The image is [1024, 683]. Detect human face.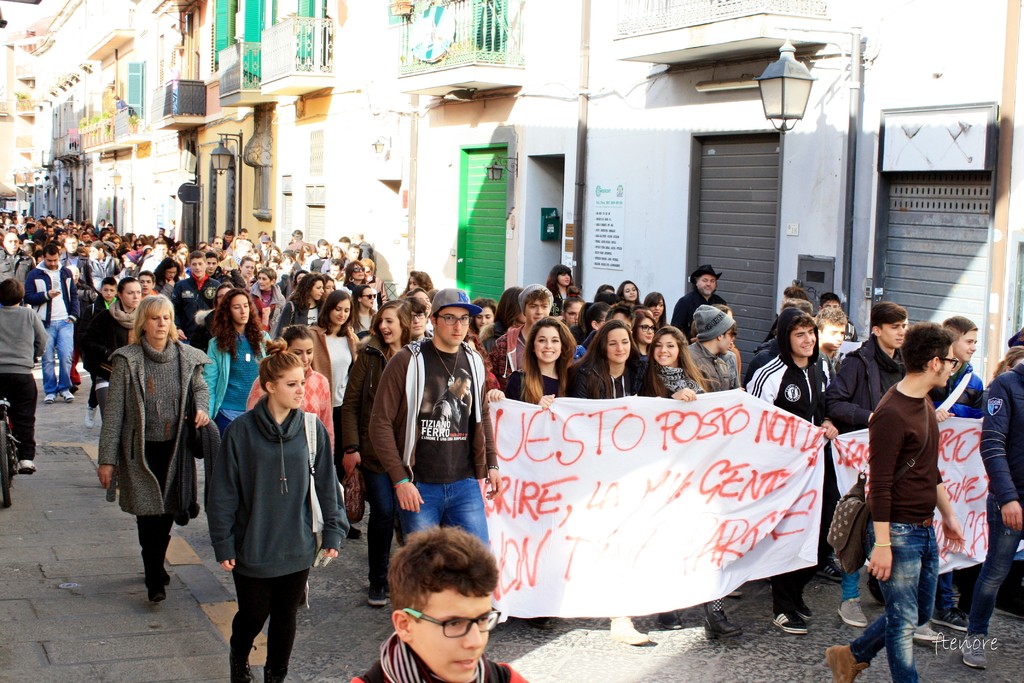
Detection: select_region(792, 327, 815, 356).
